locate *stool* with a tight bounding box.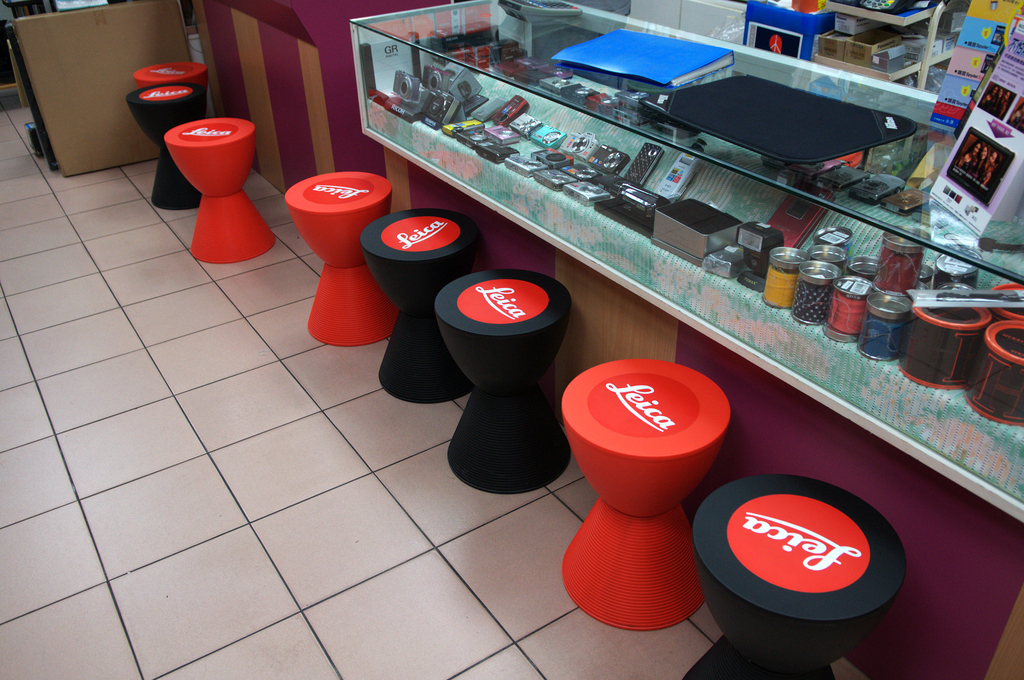
x1=555 y1=360 x2=735 y2=628.
